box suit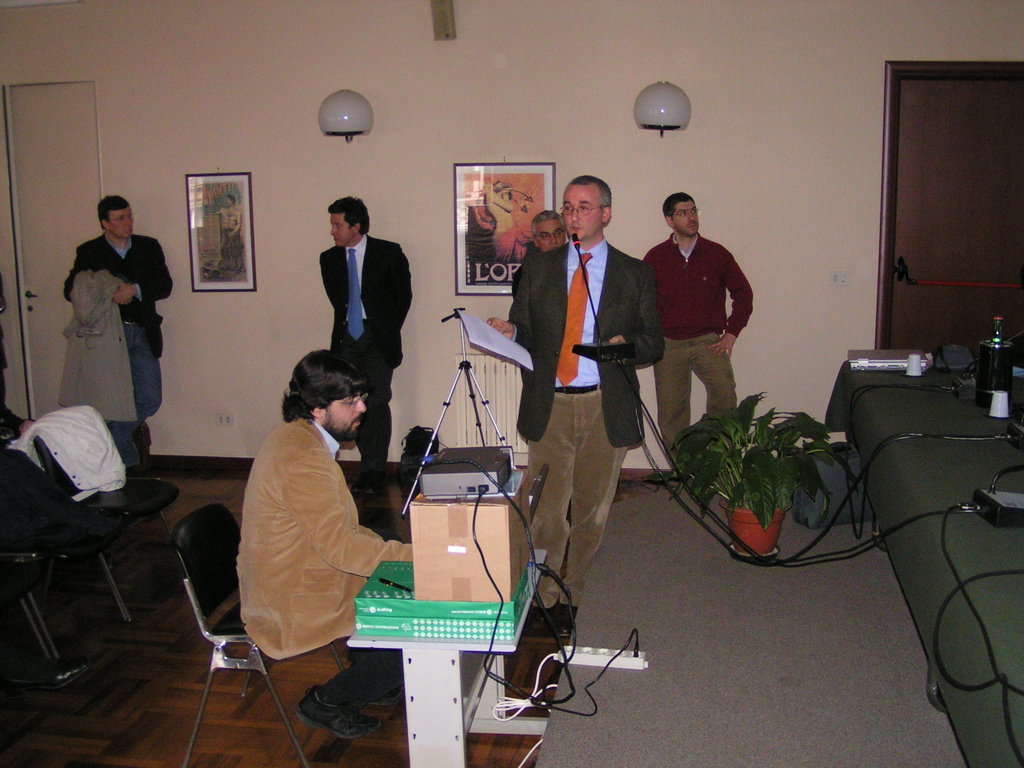
left=501, top=237, right=667, bottom=604
